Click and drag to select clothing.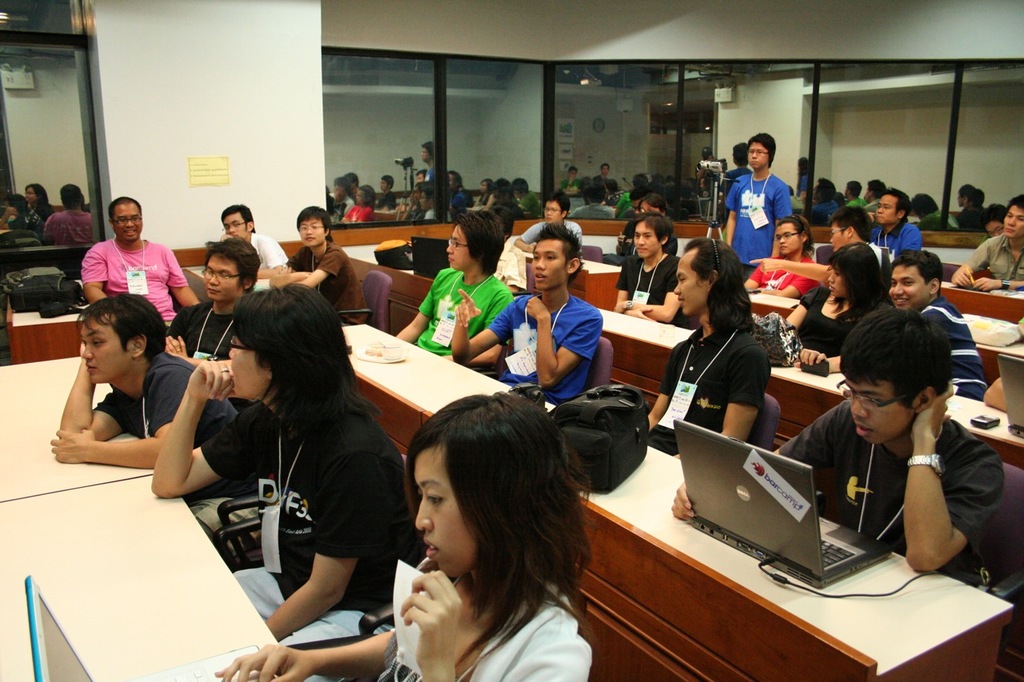
Selection: bbox(174, 300, 234, 369).
